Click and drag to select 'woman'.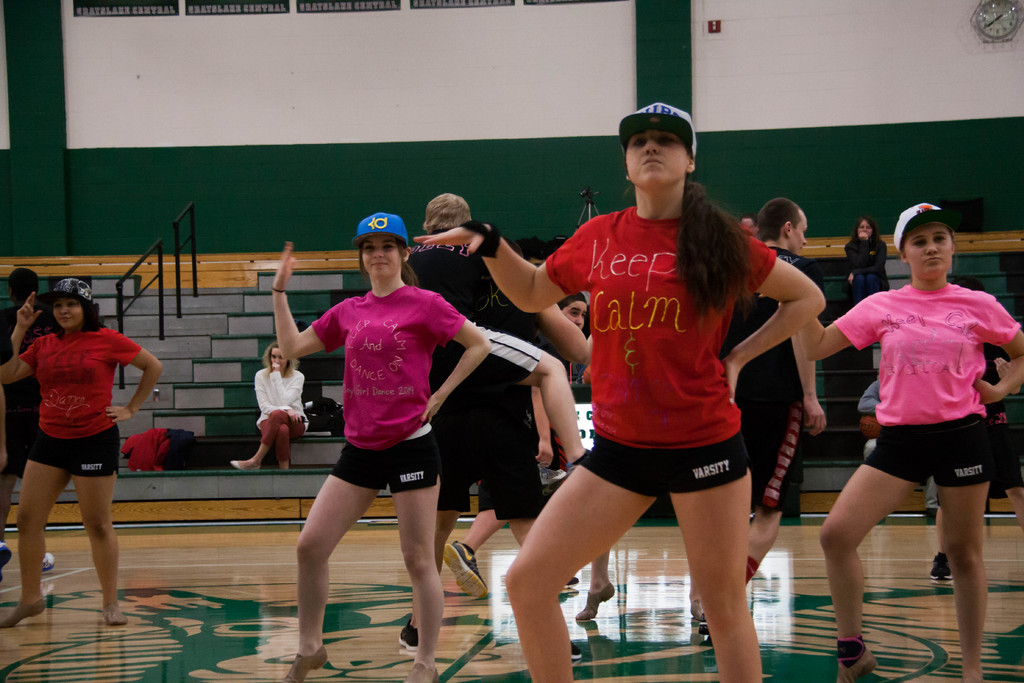
Selection: (left=412, top=99, right=830, bottom=682).
